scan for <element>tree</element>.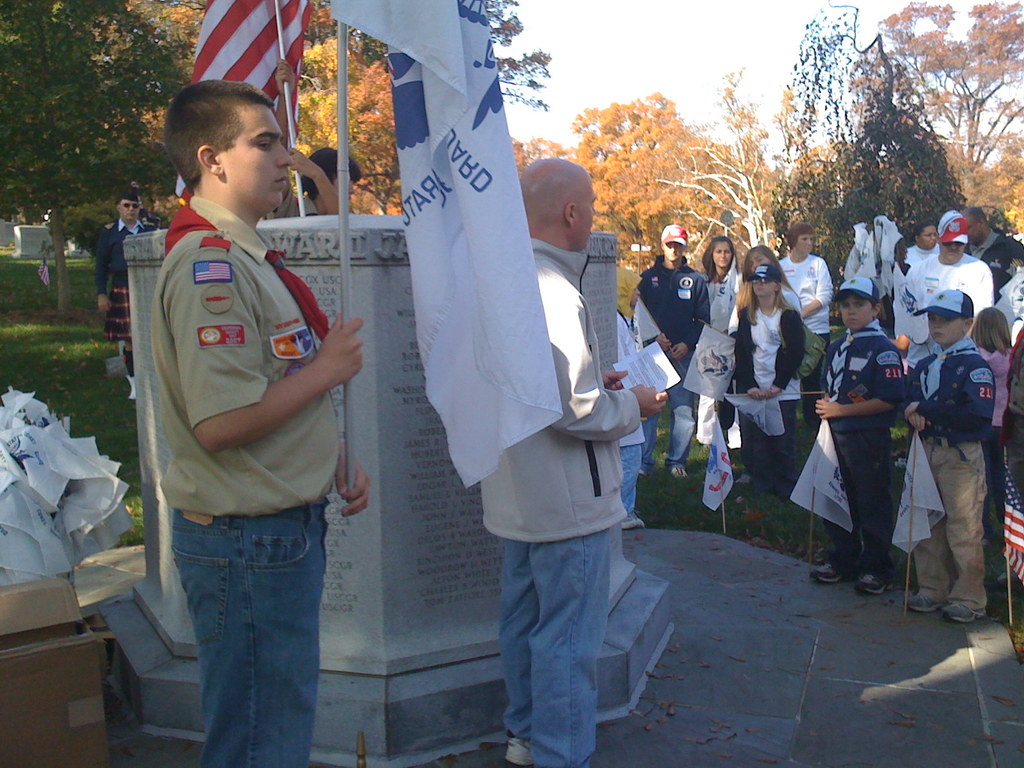
Scan result: bbox=[758, 150, 834, 302].
